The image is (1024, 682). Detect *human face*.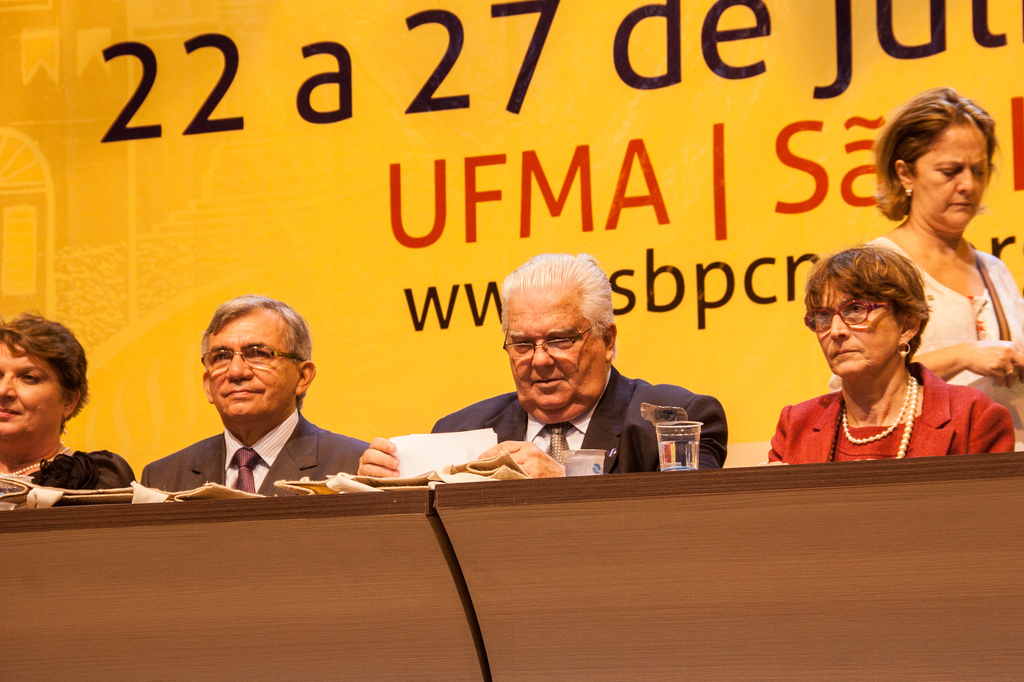
Detection: Rect(508, 291, 607, 421).
